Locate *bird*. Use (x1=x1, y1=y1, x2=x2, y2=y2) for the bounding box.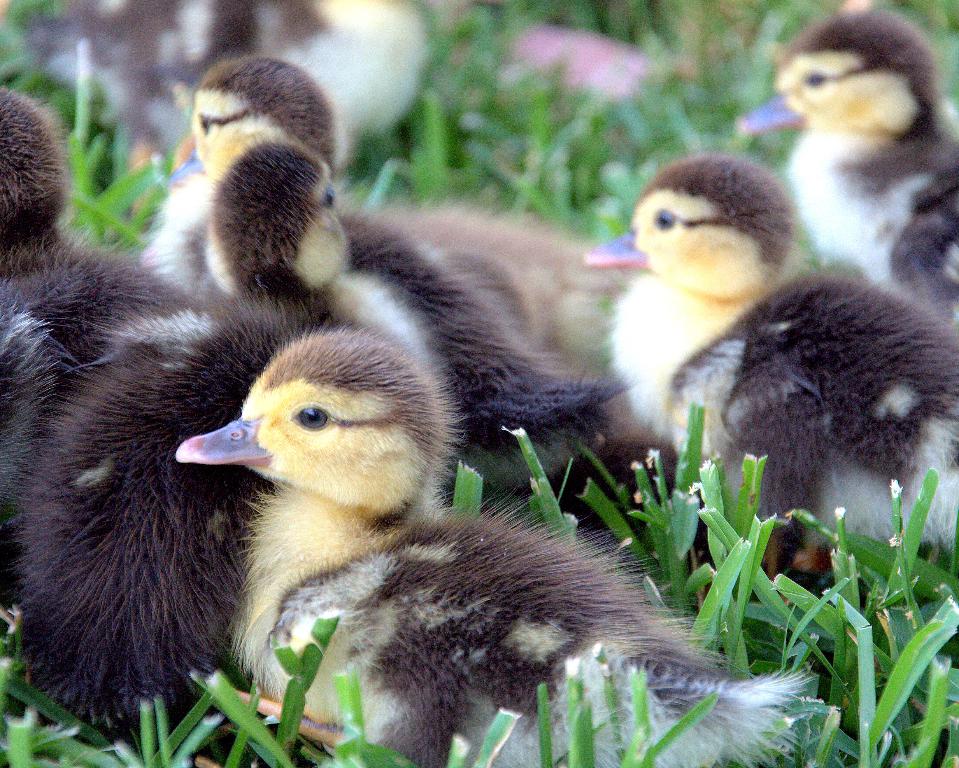
(x1=172, y1=331, x2=810, y2=767).
